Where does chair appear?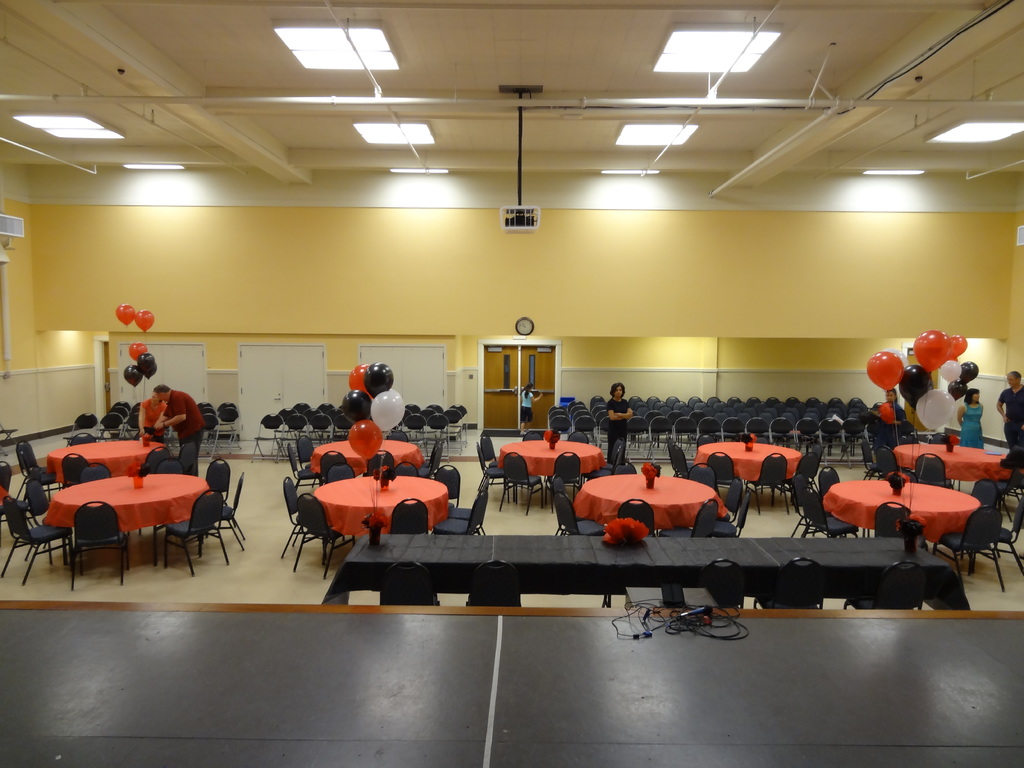
Appears at locate(434, 494, 488, 535).
